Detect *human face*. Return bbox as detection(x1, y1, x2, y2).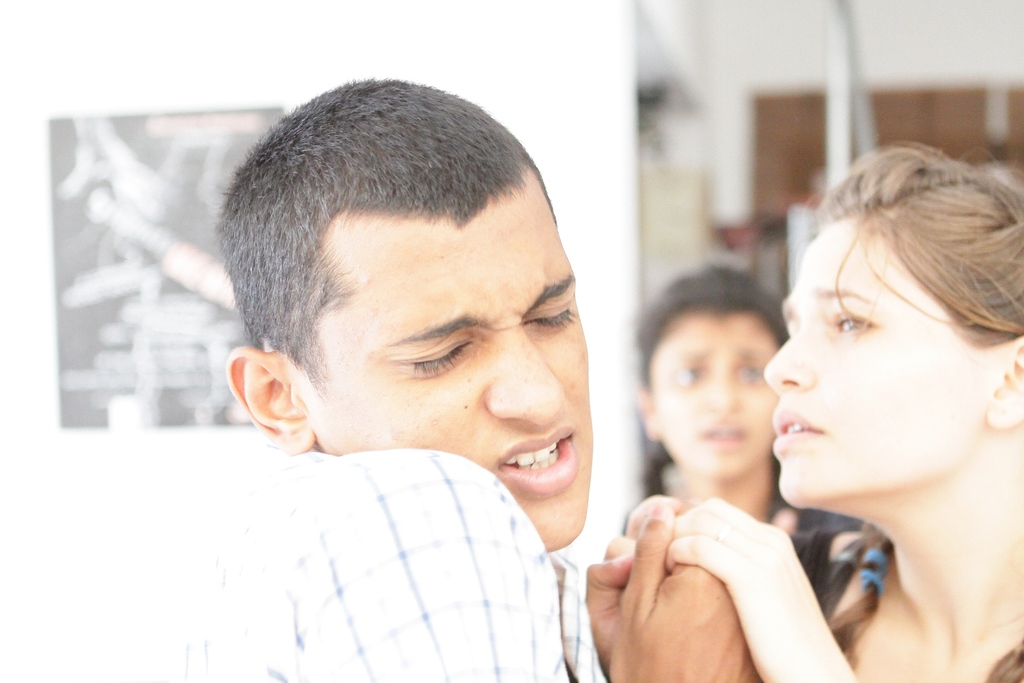
detection(295, 194, 581, 547).
